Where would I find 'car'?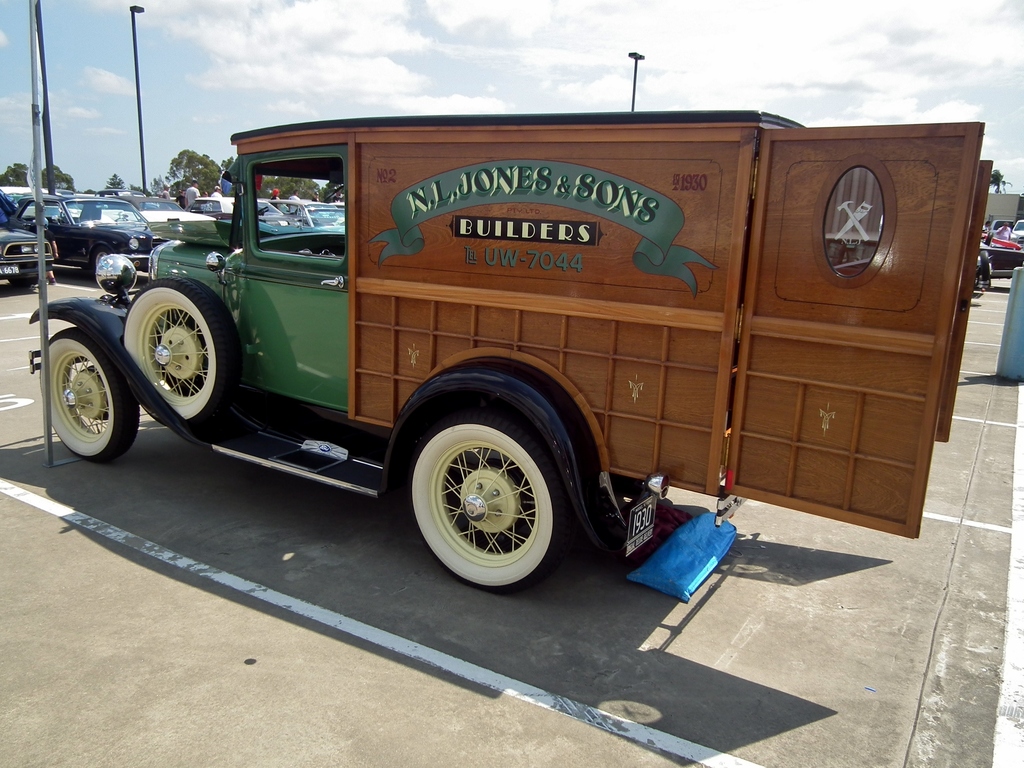
At BBox(12, 194, 164, 272).
